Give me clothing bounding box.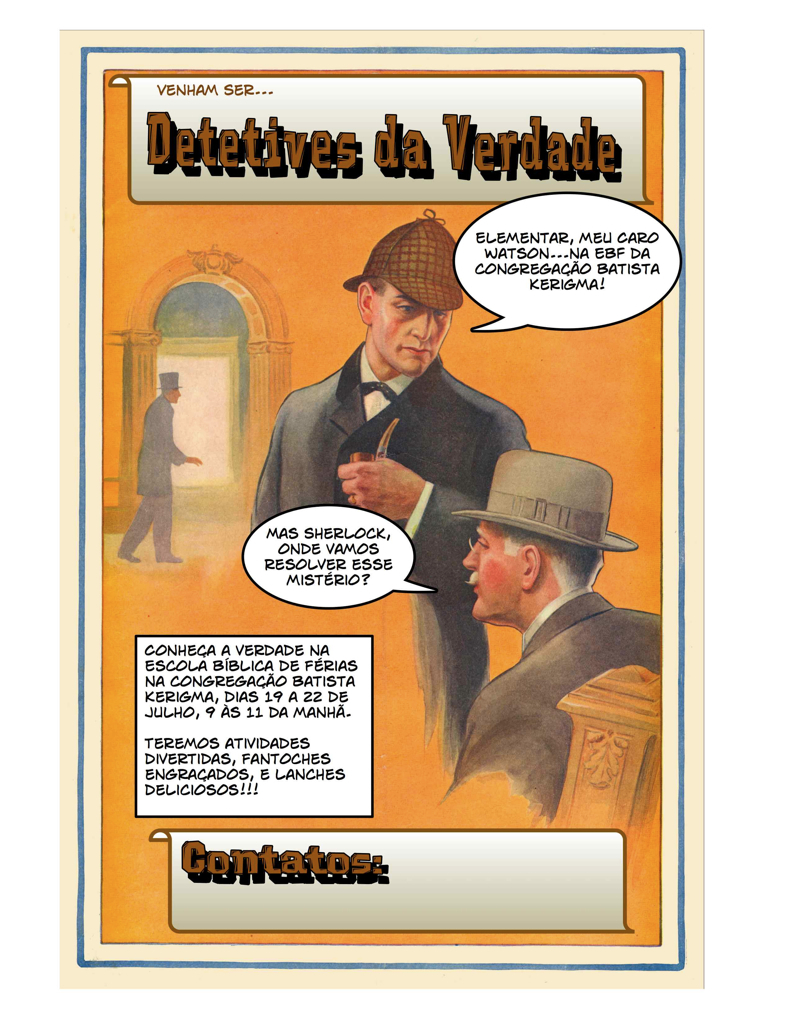
bbox=[248, 362, 531, 751].
